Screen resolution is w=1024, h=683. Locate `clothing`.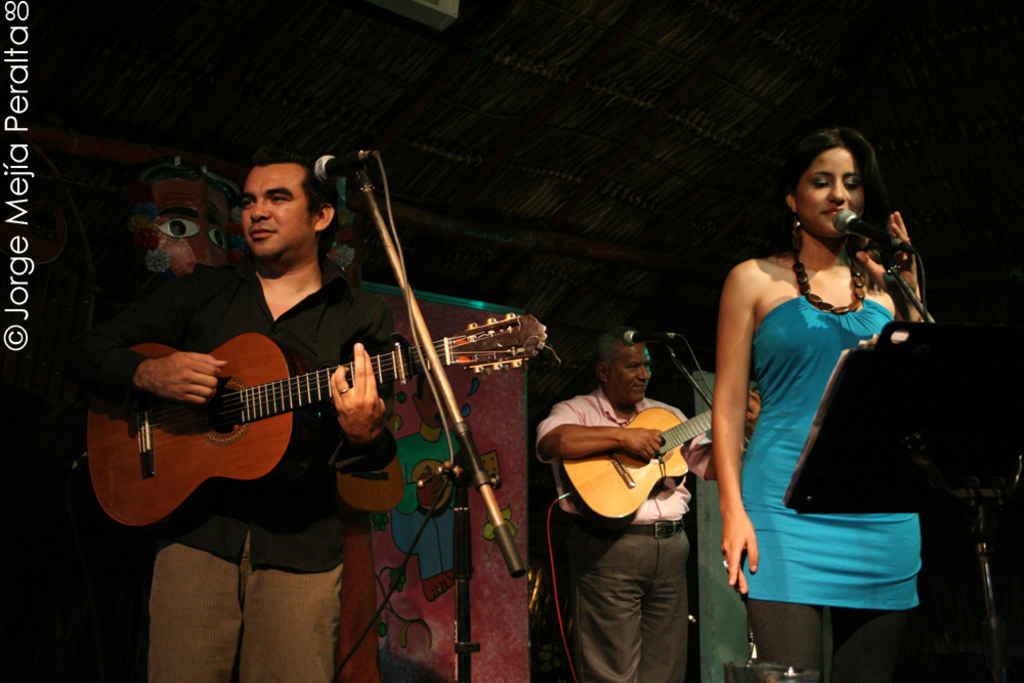
(737,290,916,682).
